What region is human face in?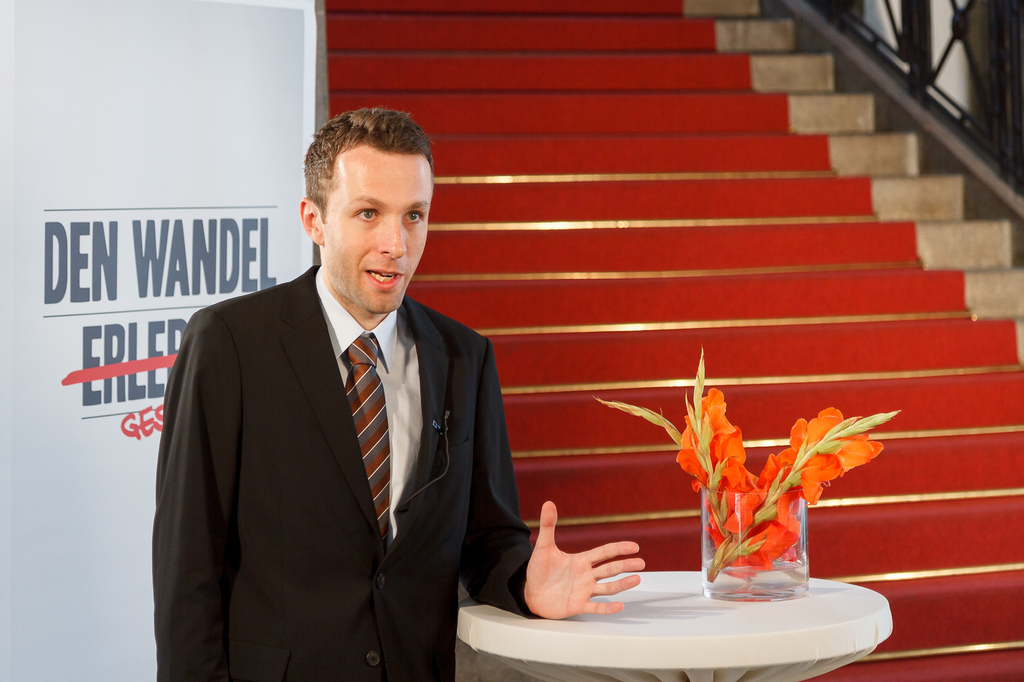
rect(317, 141, 435, 308).
